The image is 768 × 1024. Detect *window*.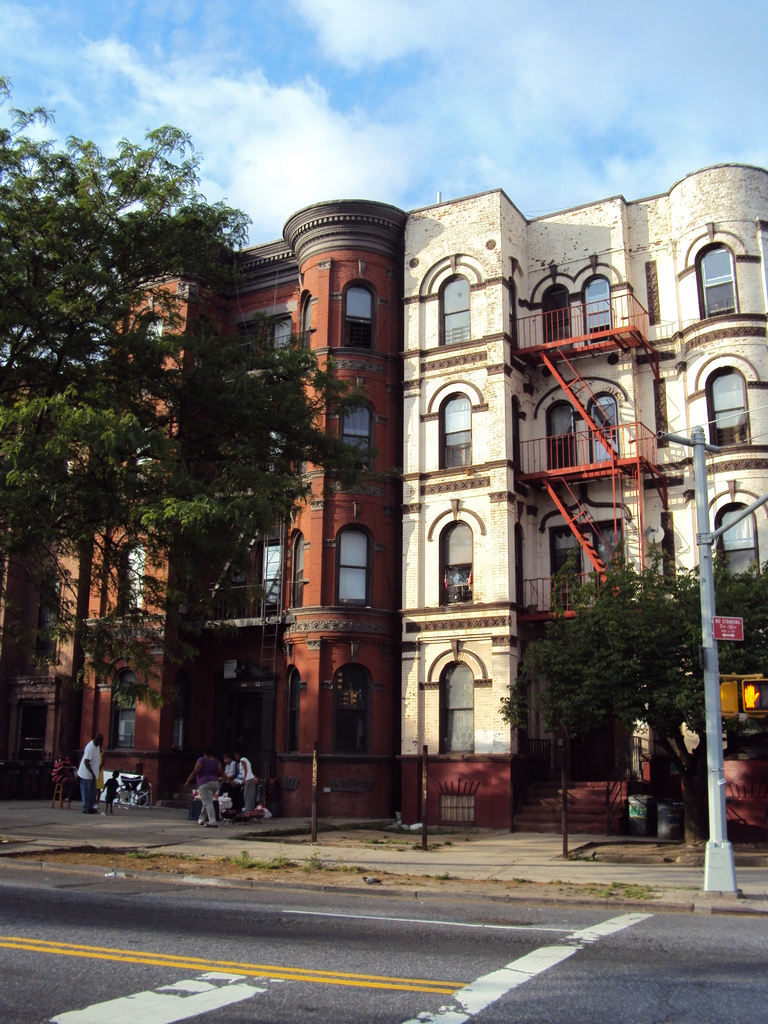
Detection: 210 520 278 613.
